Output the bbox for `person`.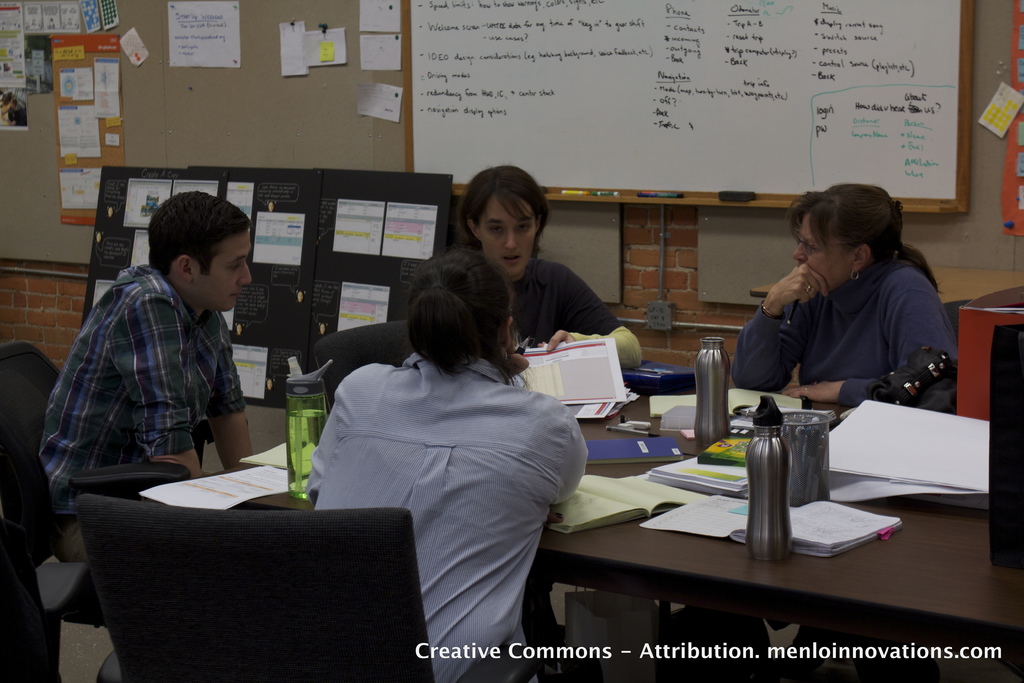
[304,242,586,682].
